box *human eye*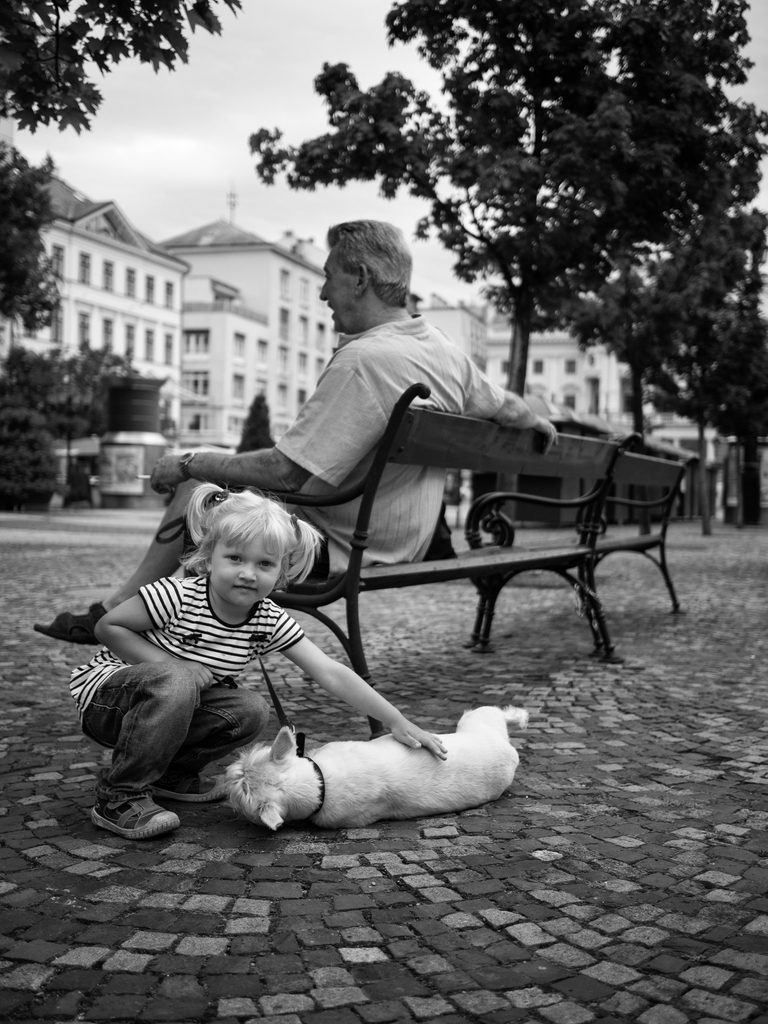
{"left": 253, "top": 561, "right": 276, "bottom": 569}
